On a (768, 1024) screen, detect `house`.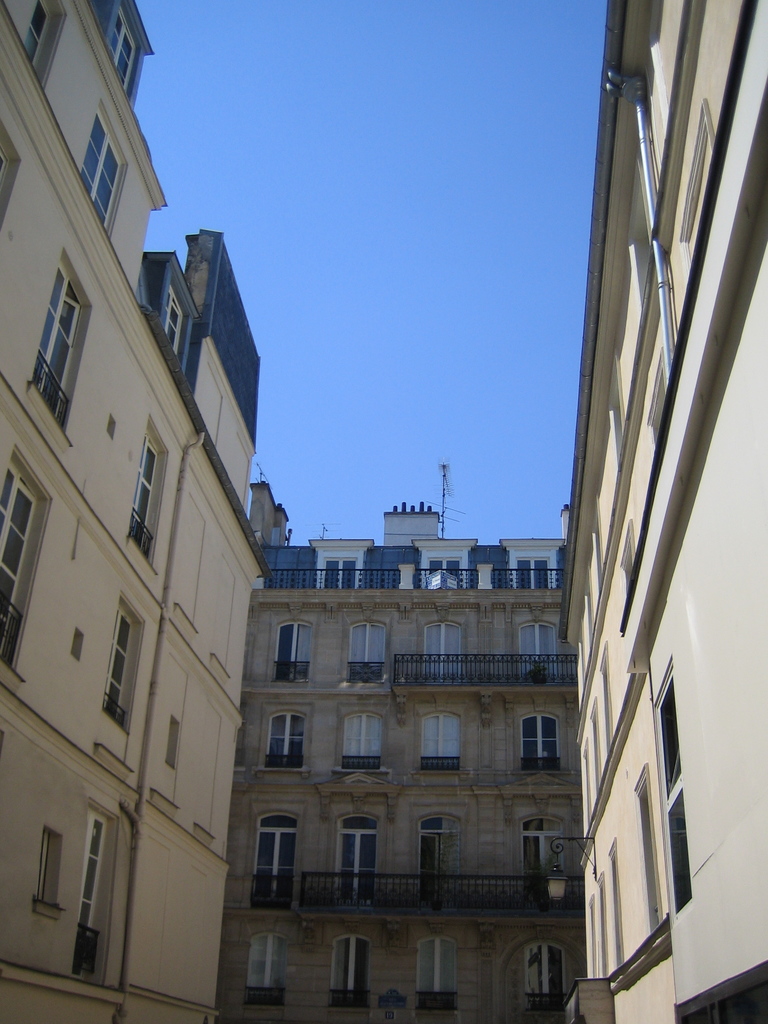
x1=227, y1=479, x2=580, y2=1020.
